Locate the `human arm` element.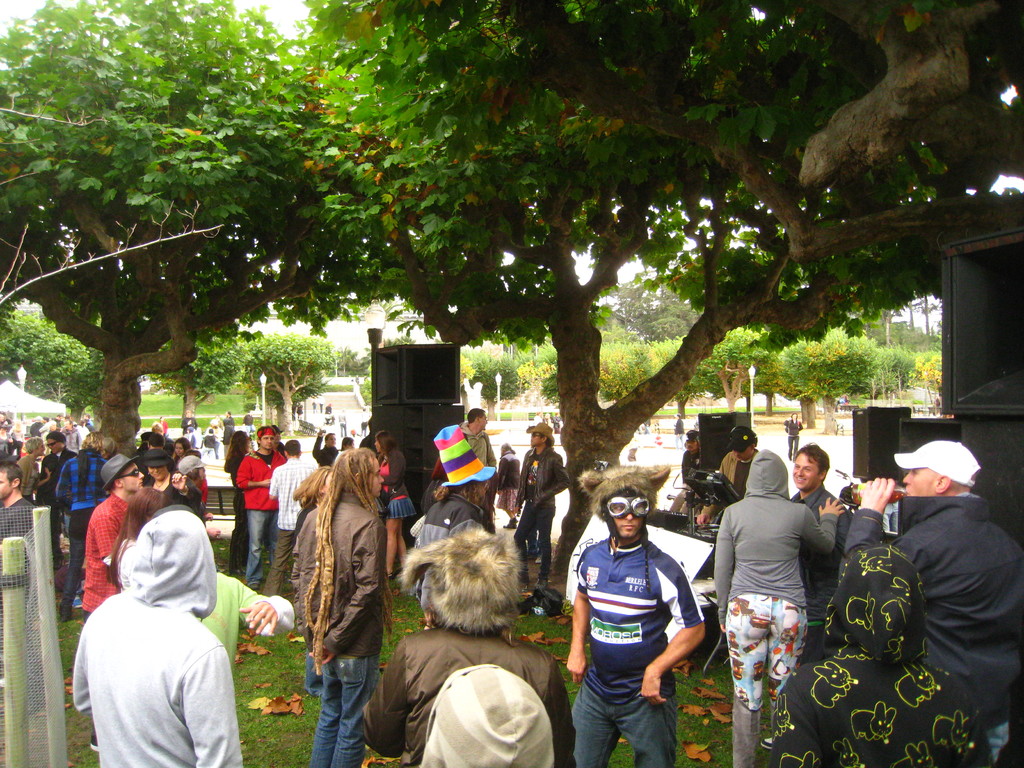
Element bbox: x1=803, y1=493, x2=851, y2=559.
